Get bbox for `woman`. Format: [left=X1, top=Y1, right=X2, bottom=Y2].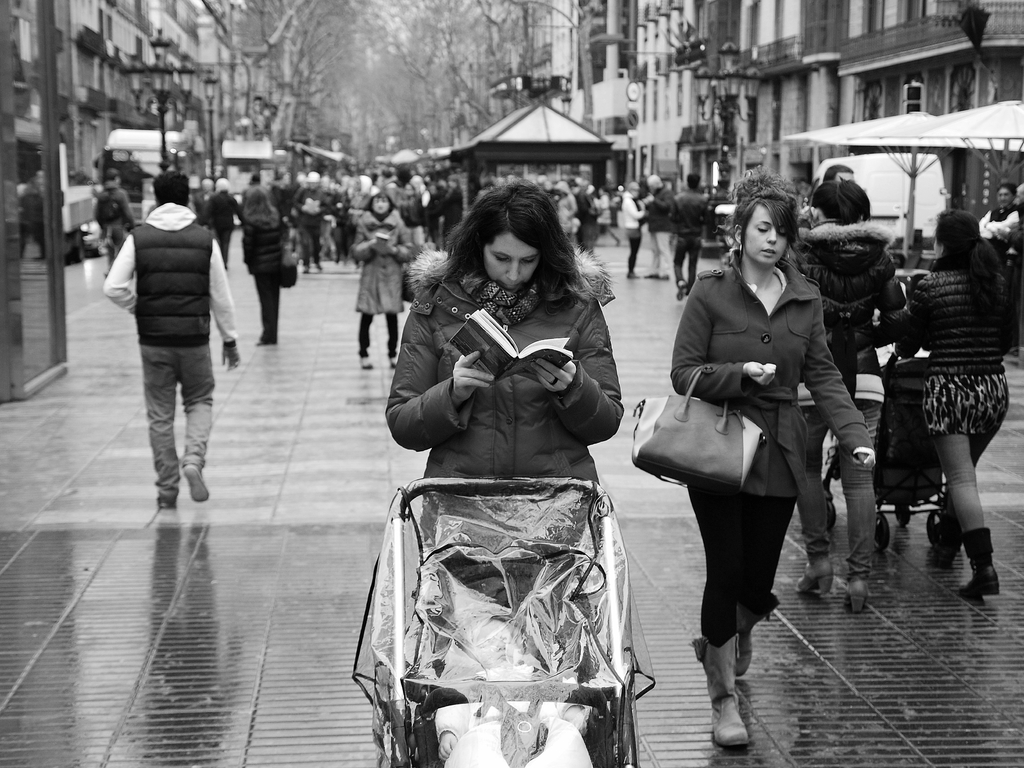
[left=382, top=180, right=629, bottom=547].
